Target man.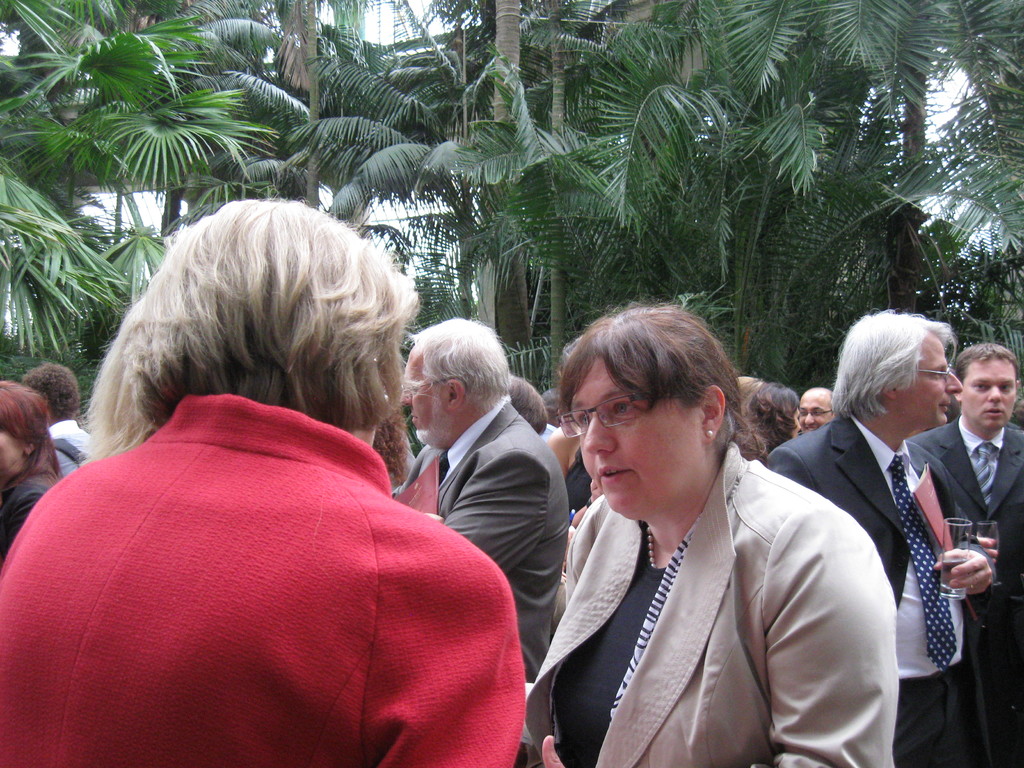
Target region: x1=760, y1=310, x2=995, y2=764.
